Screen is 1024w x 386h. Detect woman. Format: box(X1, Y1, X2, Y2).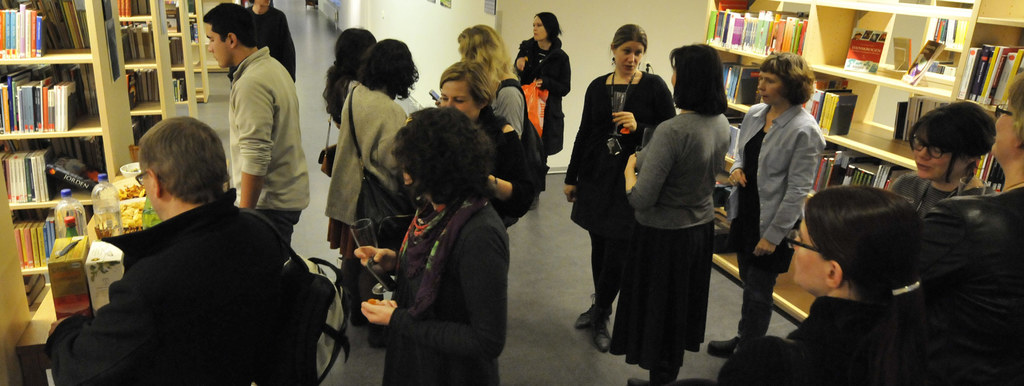
box(463, 23, 550, 225).
